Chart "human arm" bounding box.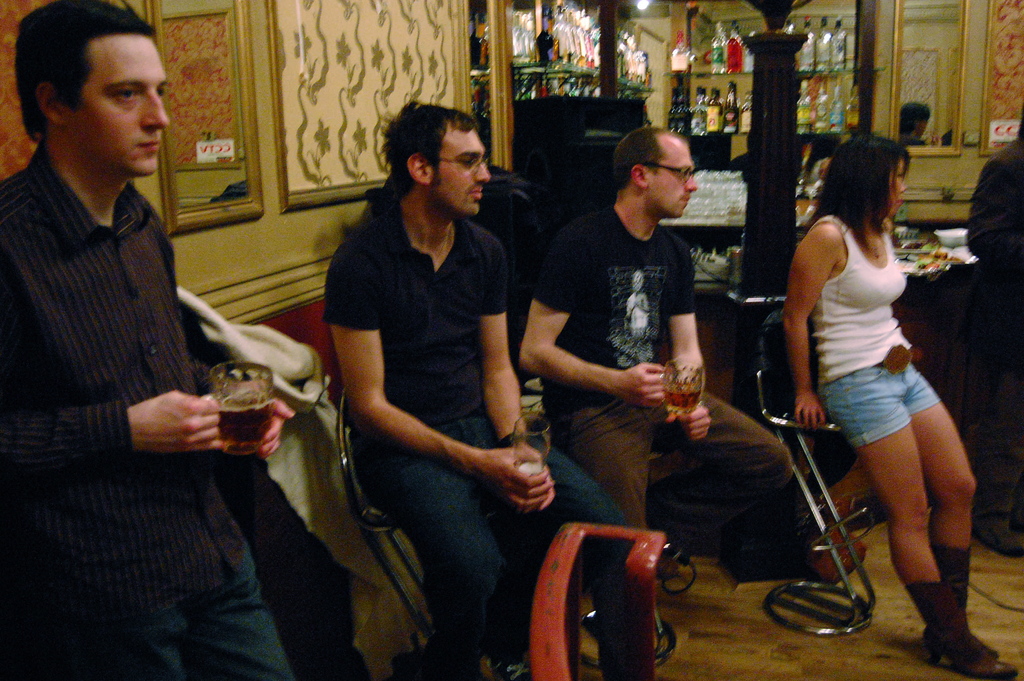
Charted: {"x1": 518, "y1": 243, "x2": 676, "y2": 413}.
